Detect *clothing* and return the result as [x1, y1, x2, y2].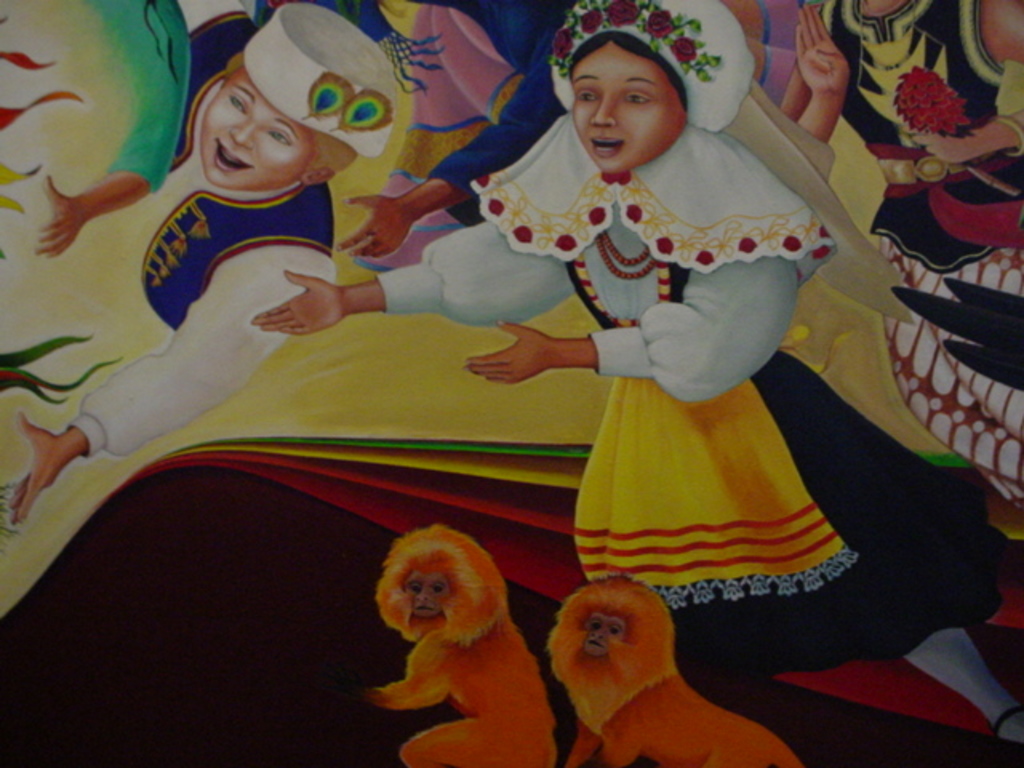
[59, 0, 341, 450].
